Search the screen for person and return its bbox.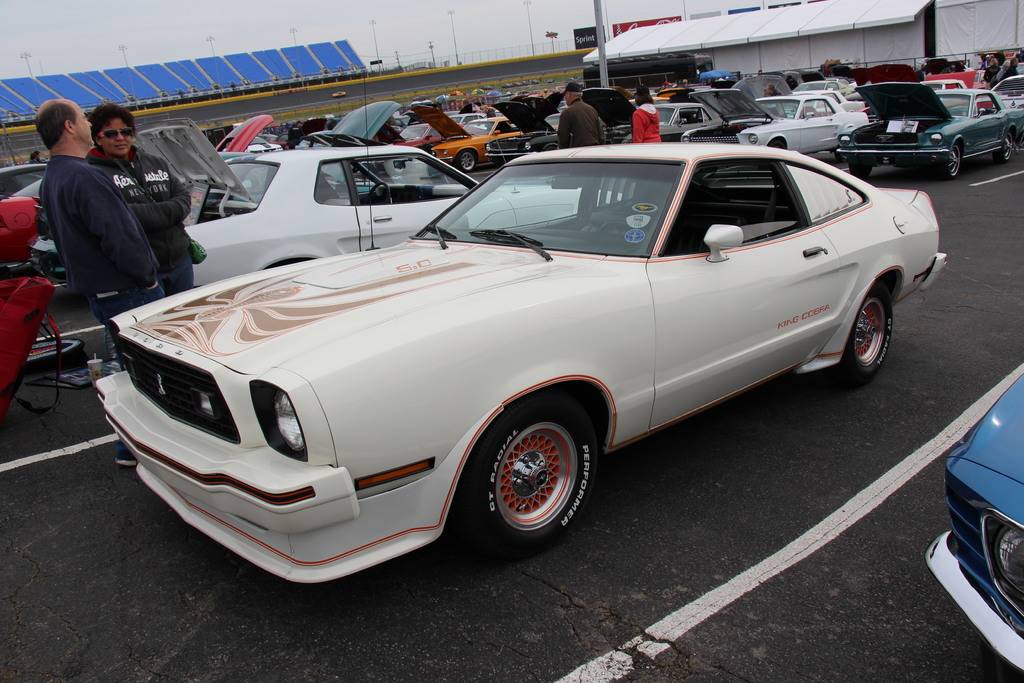
Found: x1=8, y1=97, x2=172, y2=387.
